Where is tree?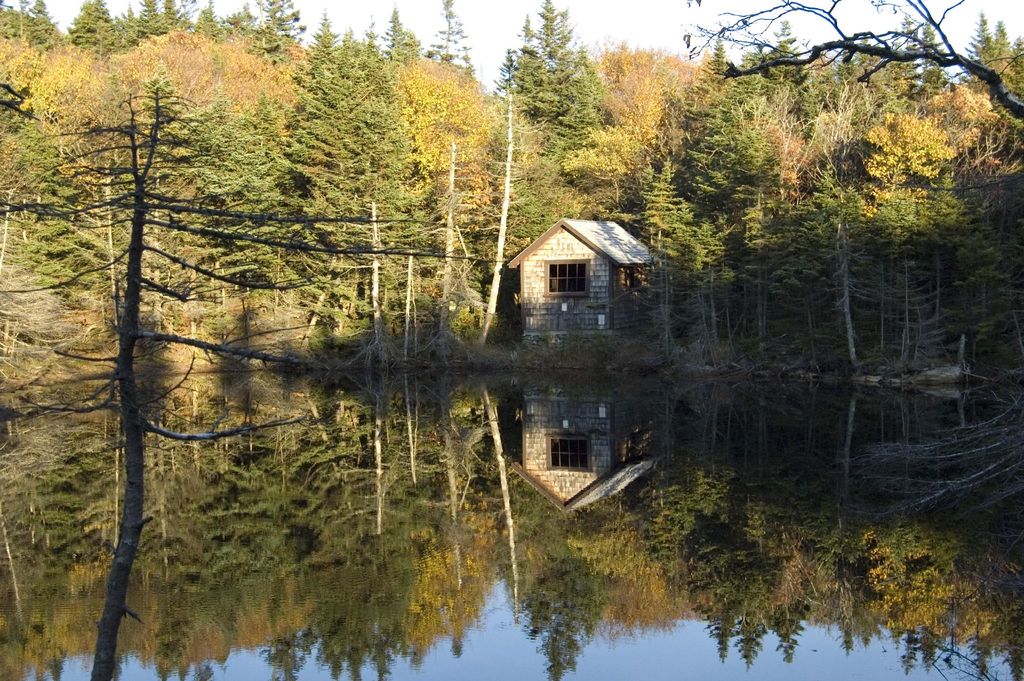
left=0, top=90, right=513, bottom=680.
